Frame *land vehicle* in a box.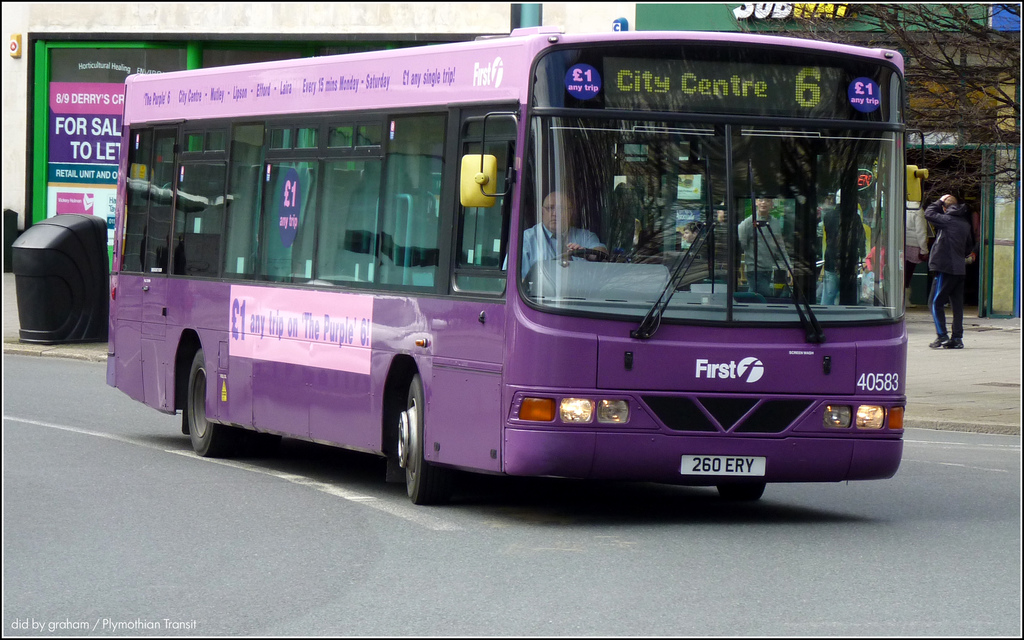
rect(122, 42, 915, 507).
